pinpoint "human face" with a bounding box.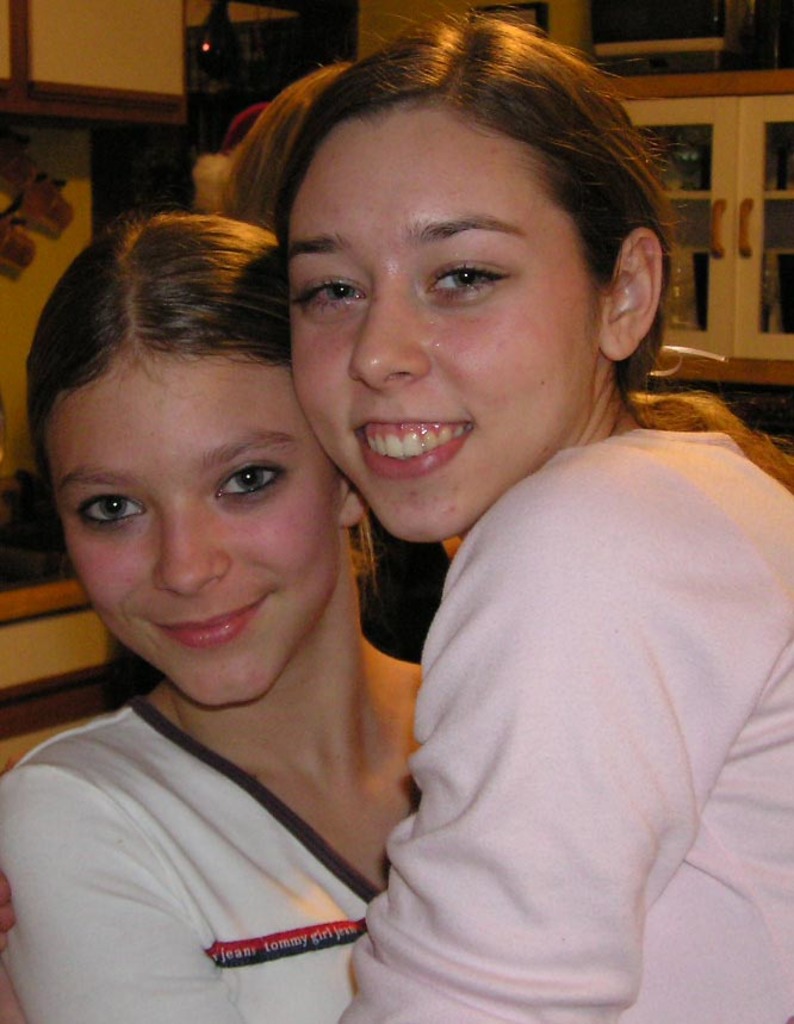
l=287, t=108, r=596, b=546.
